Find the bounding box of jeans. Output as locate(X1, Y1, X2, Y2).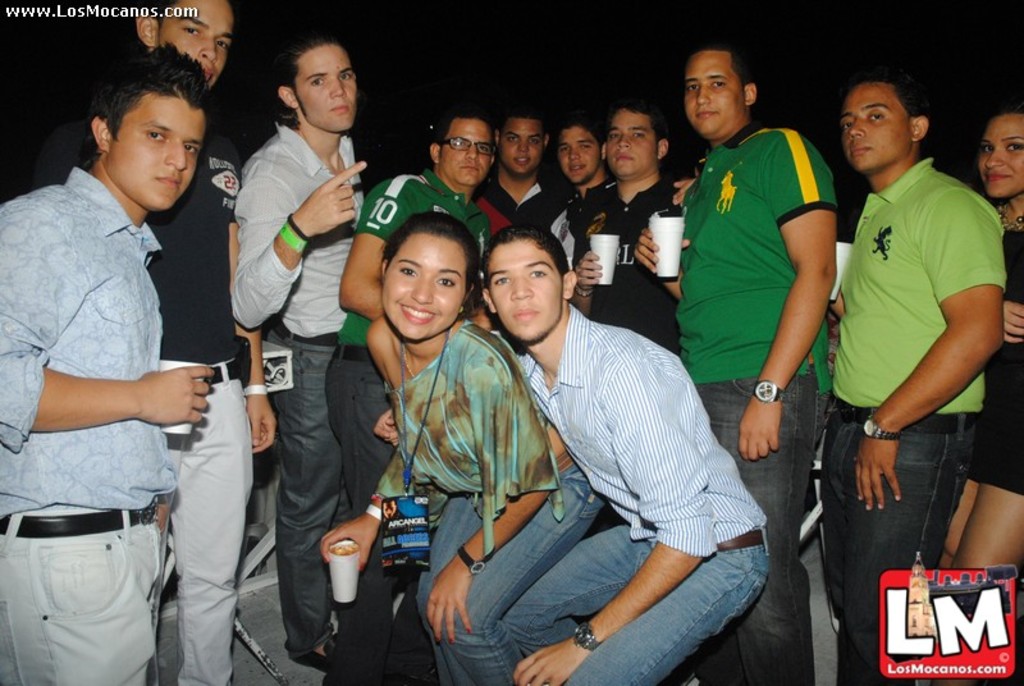
locate(696, 369, 827, 685).
